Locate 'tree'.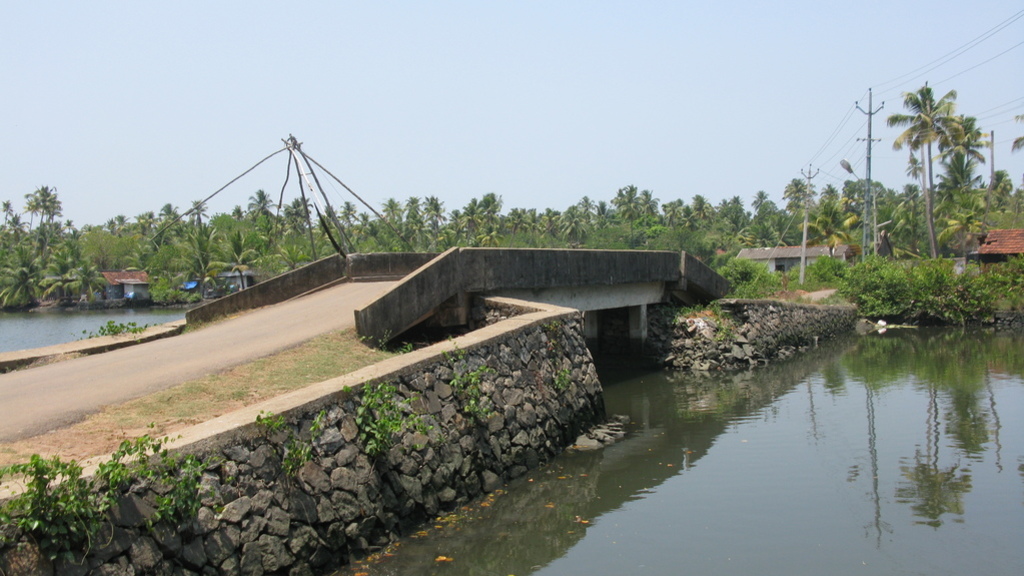
Bounding box: detection(498, 207, 517, 232).
